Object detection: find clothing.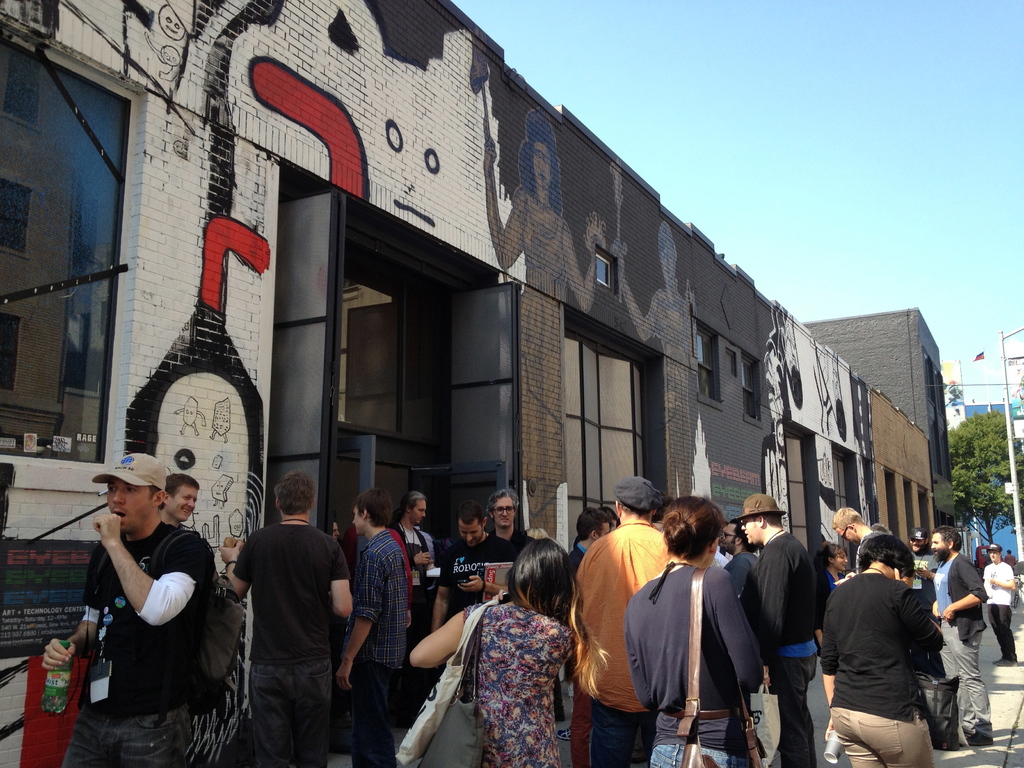
(563, 519, 678, 764).
